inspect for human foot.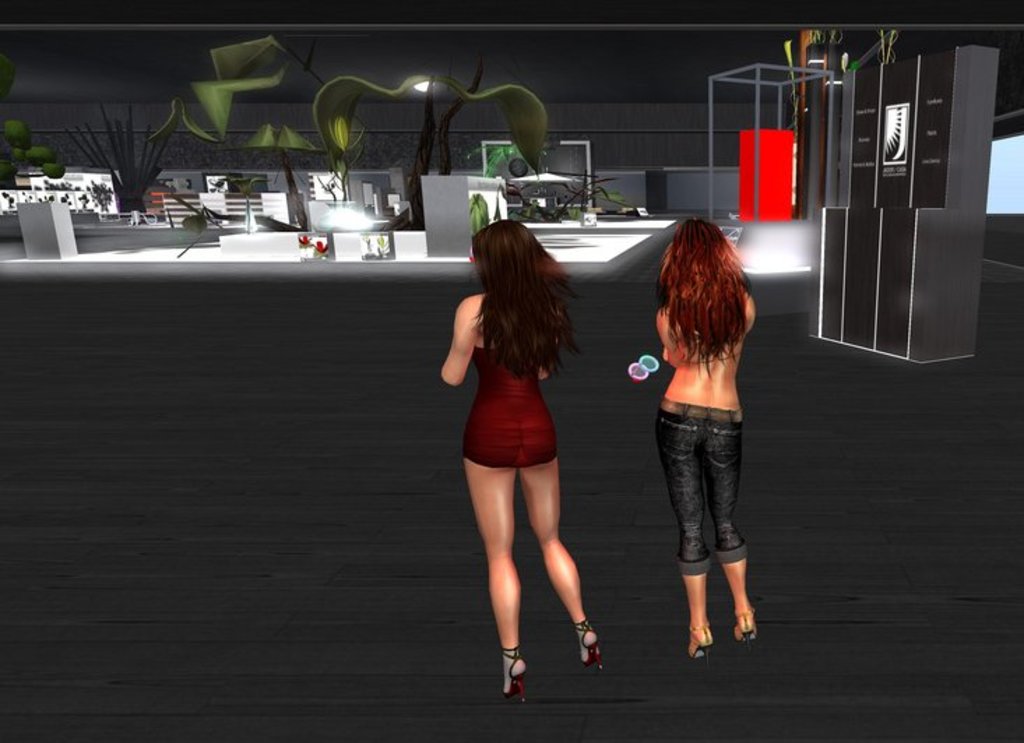
Inspection: region(577, 617, 595, 663).
